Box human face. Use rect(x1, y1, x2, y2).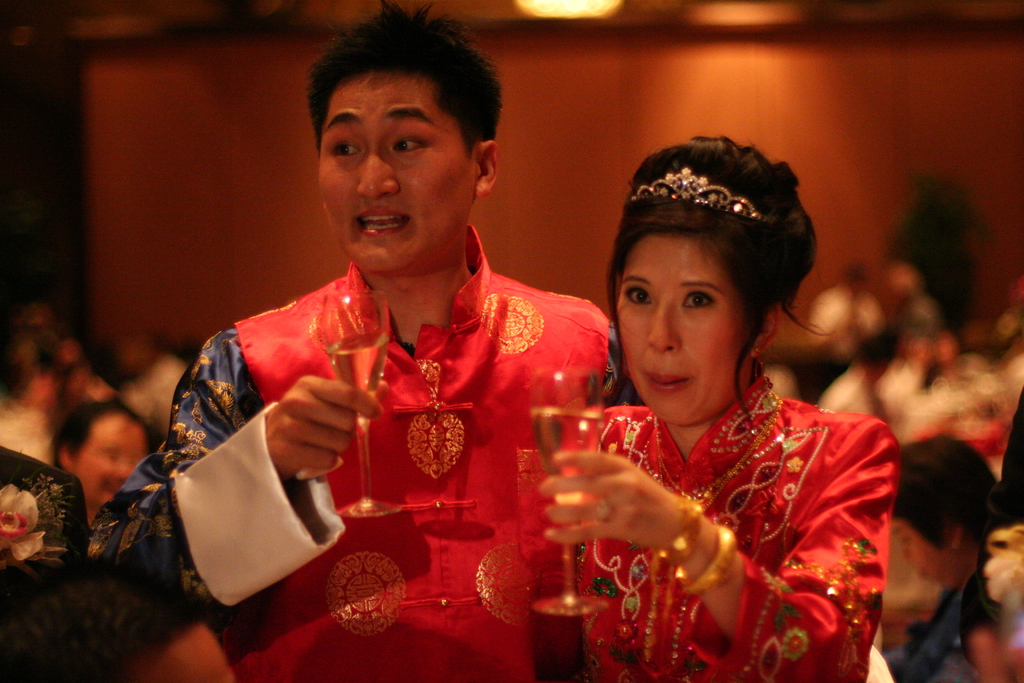
rect(319, 71, 481, 272).
